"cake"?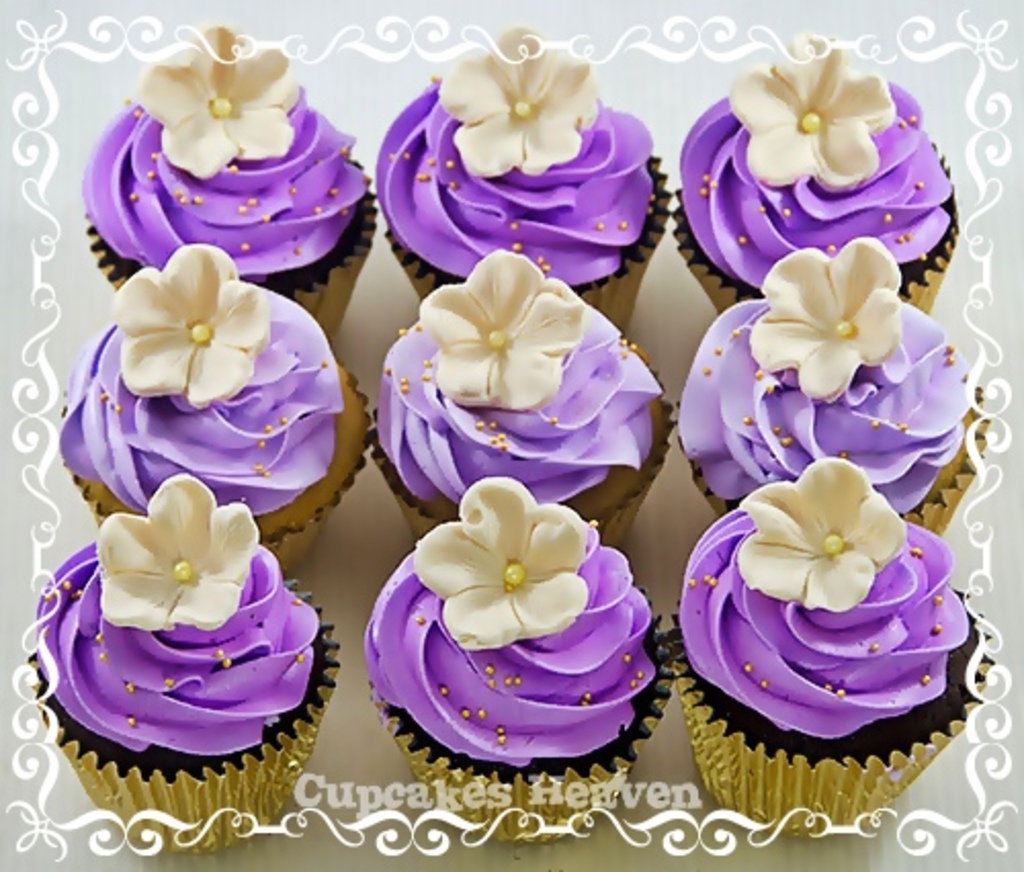
49:233:369:581
